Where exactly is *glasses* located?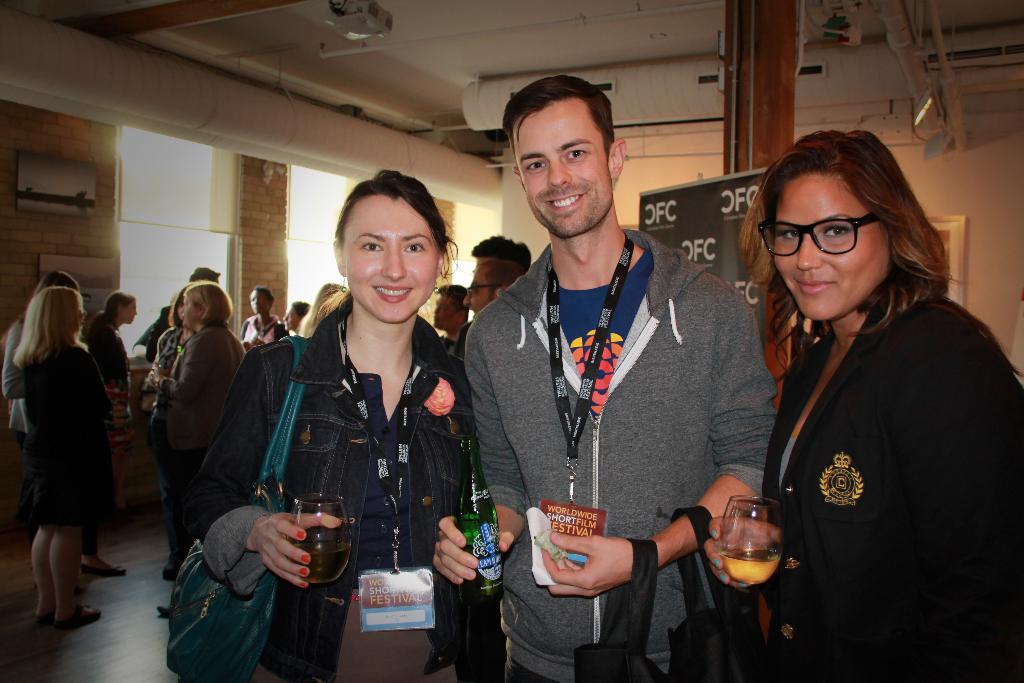
Its bounding box is <bbox>771, 213, 900, 261</bbox>.
